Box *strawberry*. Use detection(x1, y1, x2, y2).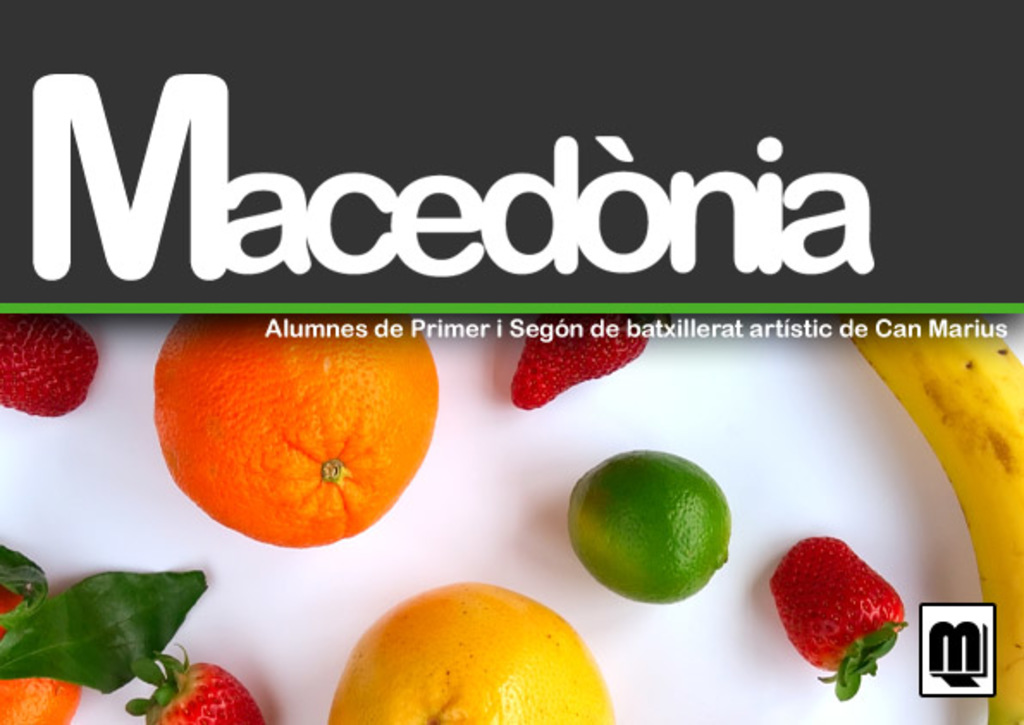
detection(0, 313, 105, 425).
